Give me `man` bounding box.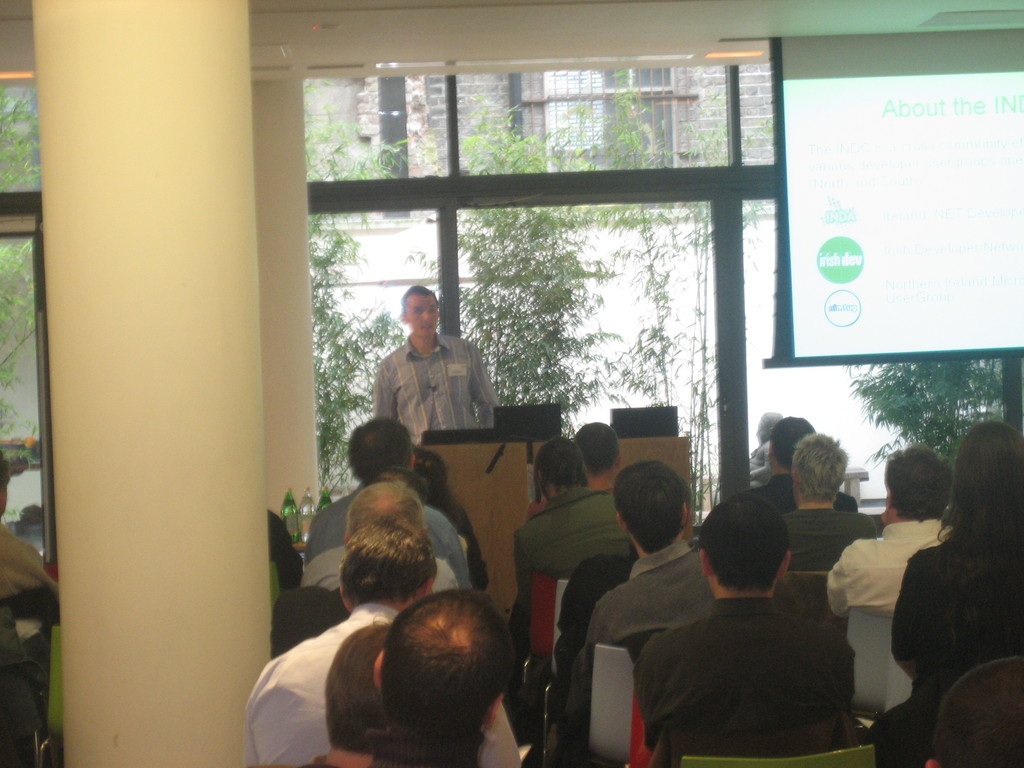
745, 416, 860, 516.
